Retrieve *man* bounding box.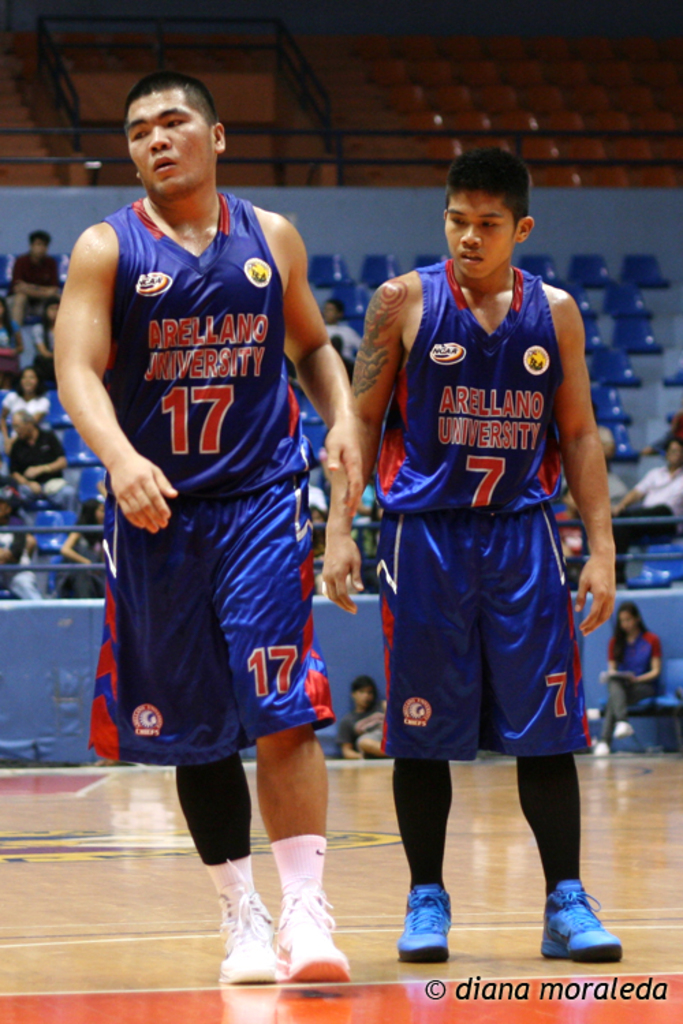
Bounding box: locate(7, 415, 76, 505).
